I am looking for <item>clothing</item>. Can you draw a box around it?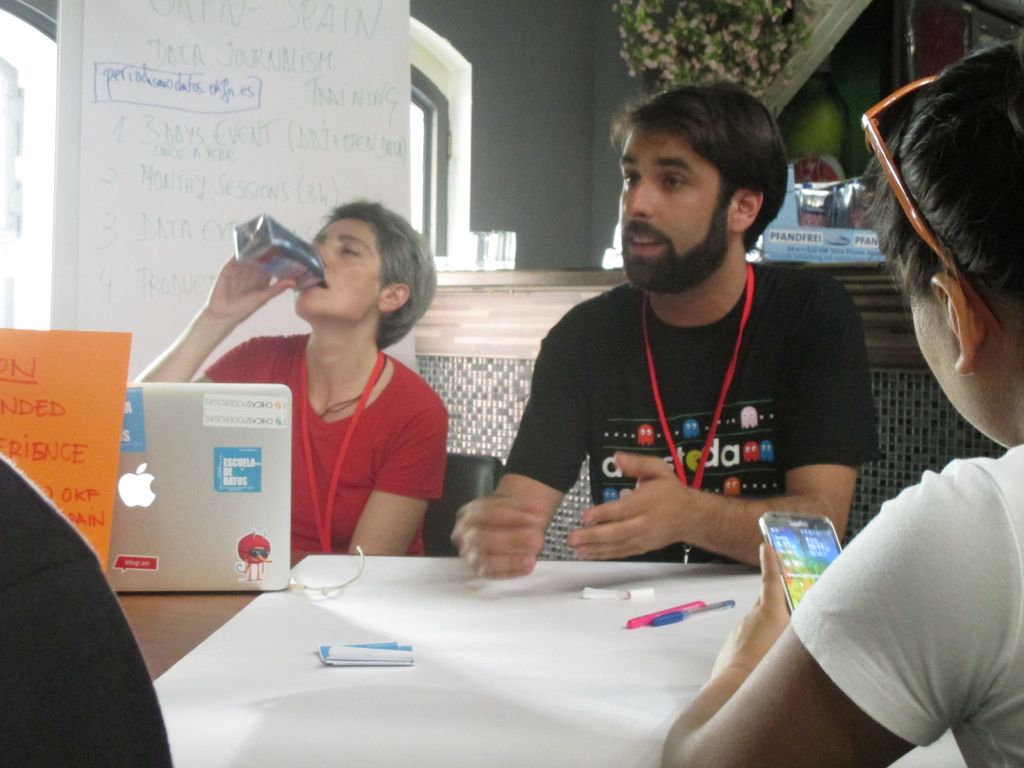
Sure, the bounding box is box=[785, 431, 1023, 767].
